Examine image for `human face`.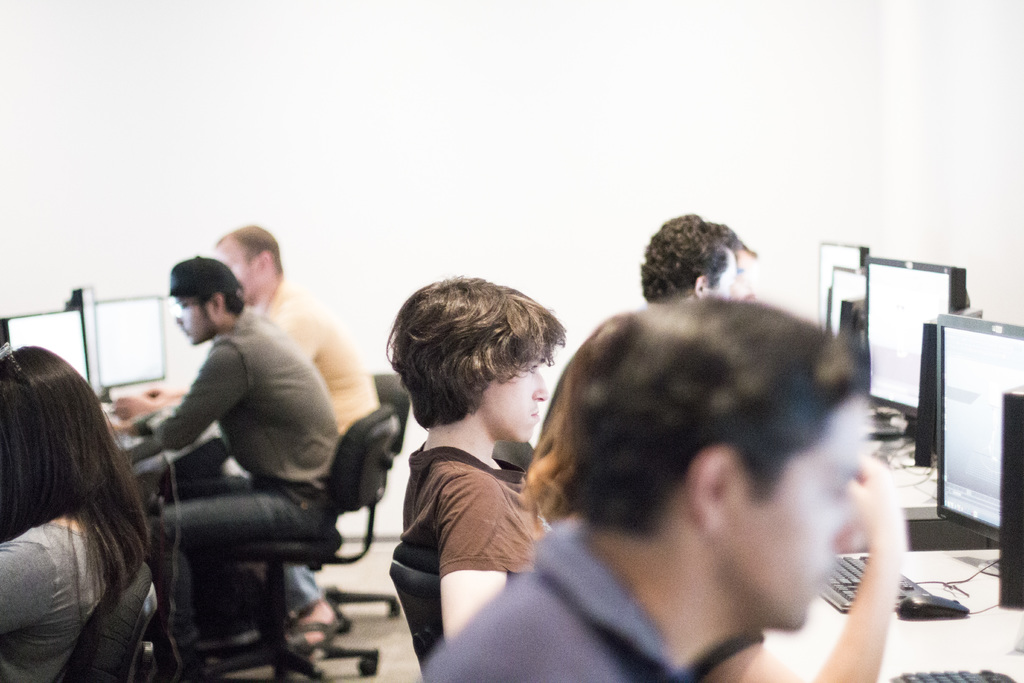
Examination result: l=704, t=250, r=740, b=299.
